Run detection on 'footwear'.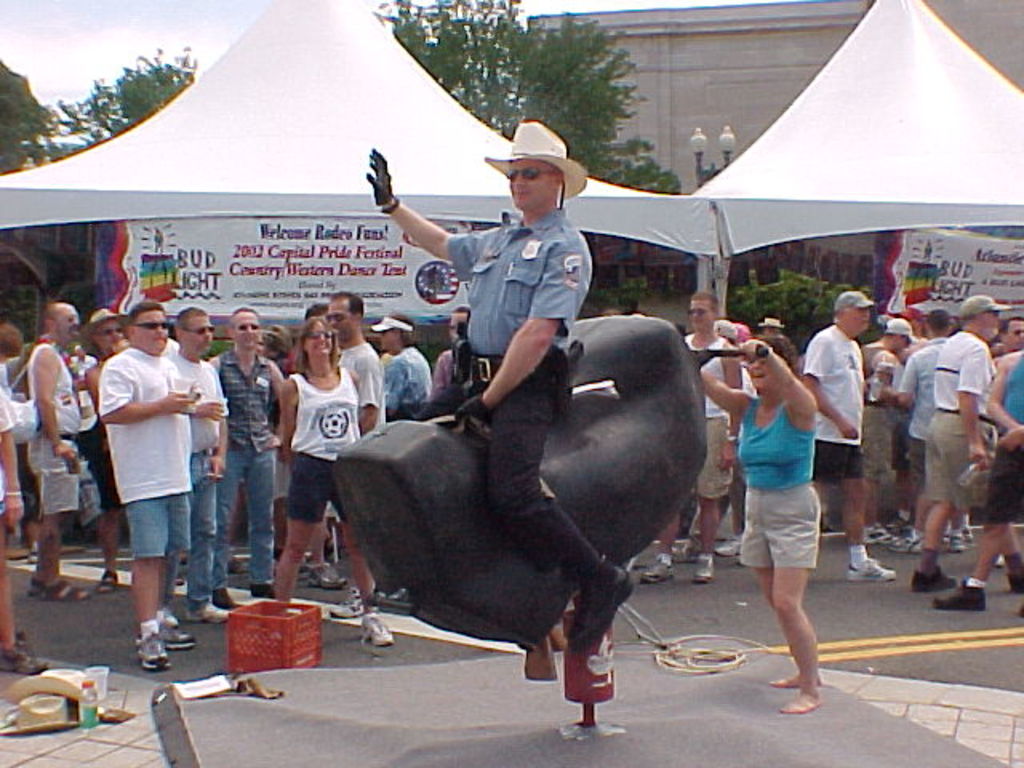
Result: bbox=[155, 618, 197, 656].
